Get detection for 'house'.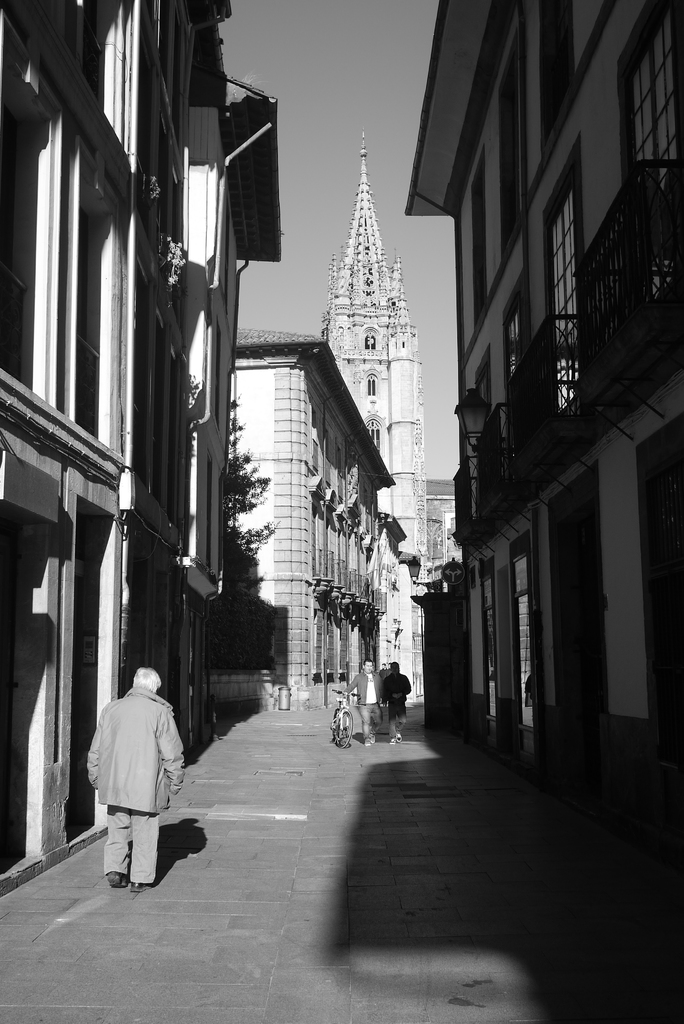
Detection: crop(414, 0, 672, 810).
